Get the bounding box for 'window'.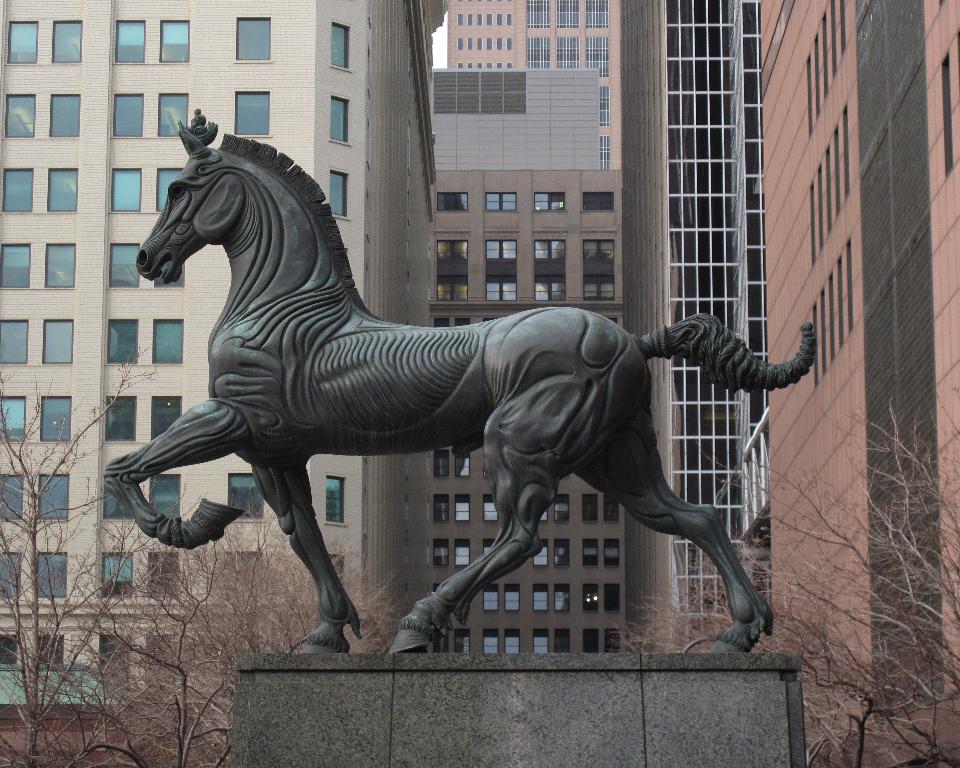
(left=584, top=0, right=610, bottom=28).
